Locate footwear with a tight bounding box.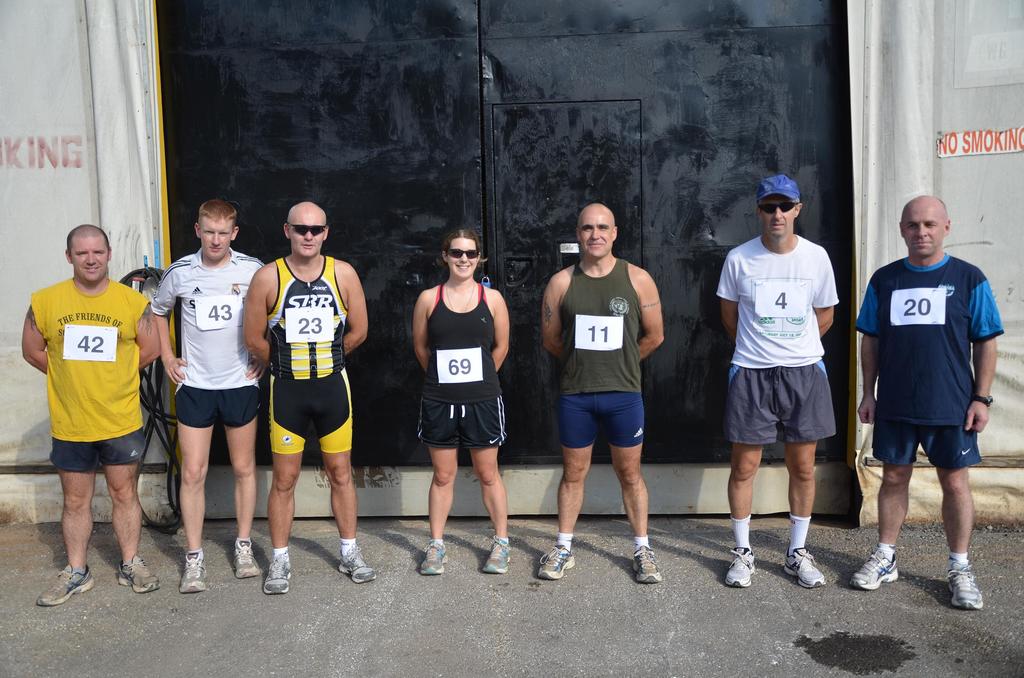
x1=786 y1=549 x2=830 y2=590.
